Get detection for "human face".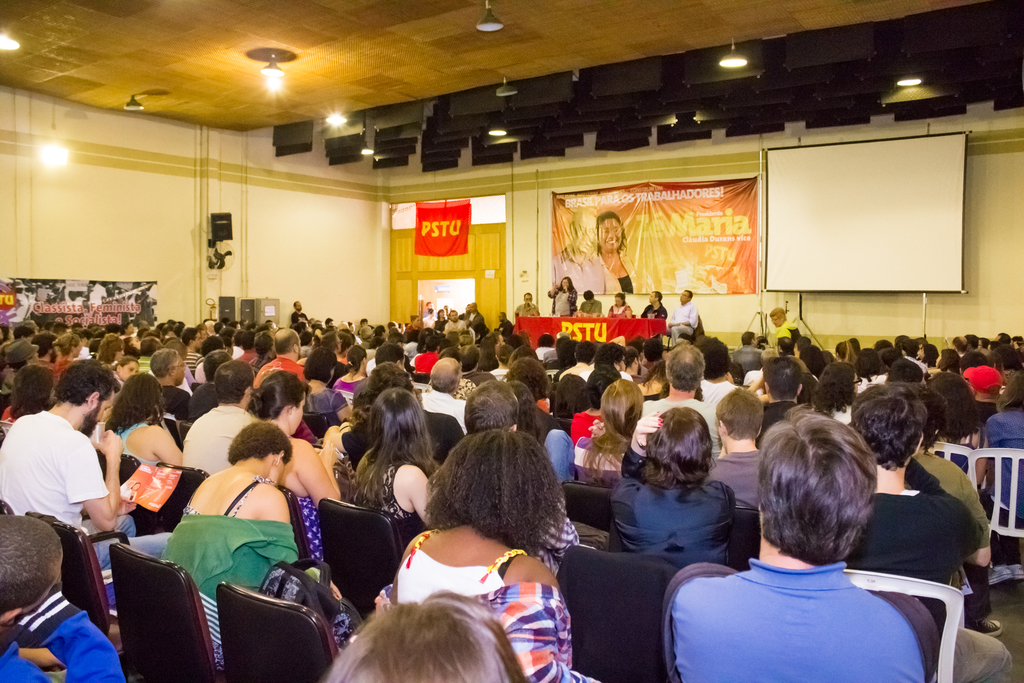
Detection: detection(680, 291, 689, 299).
